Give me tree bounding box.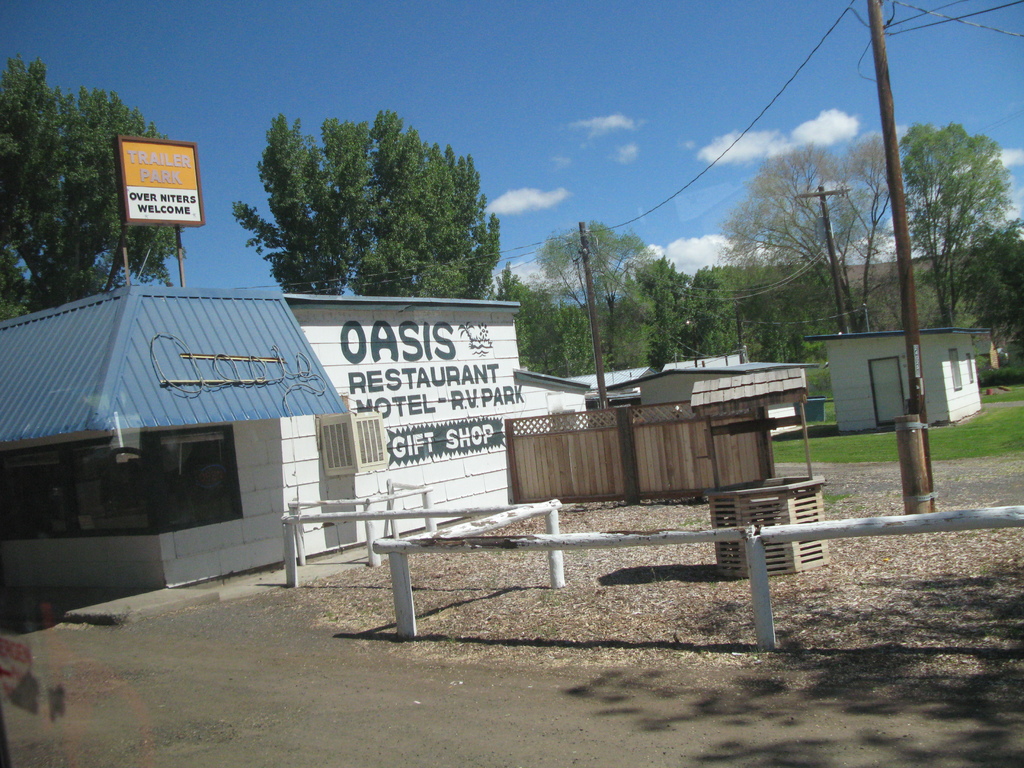
(898,123,1011,326).
